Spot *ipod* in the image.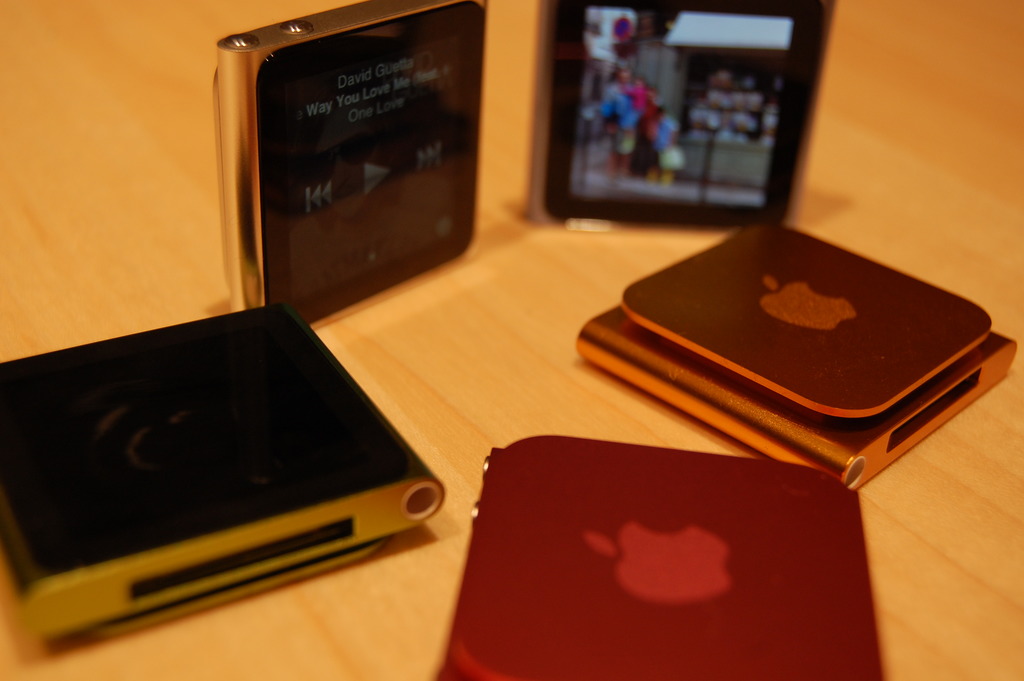
*ipod* found at 0 301 444 650.
